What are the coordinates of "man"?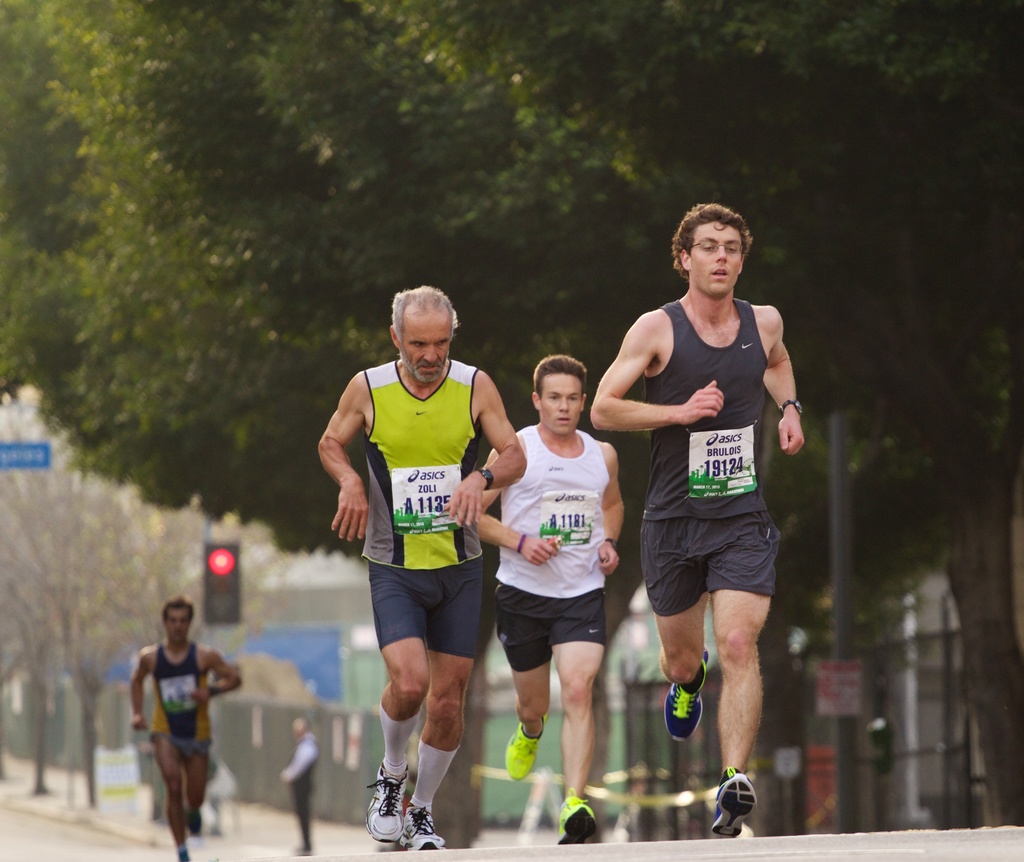
pyautogui.locateOnScreen(473, 354, 624, 843).
